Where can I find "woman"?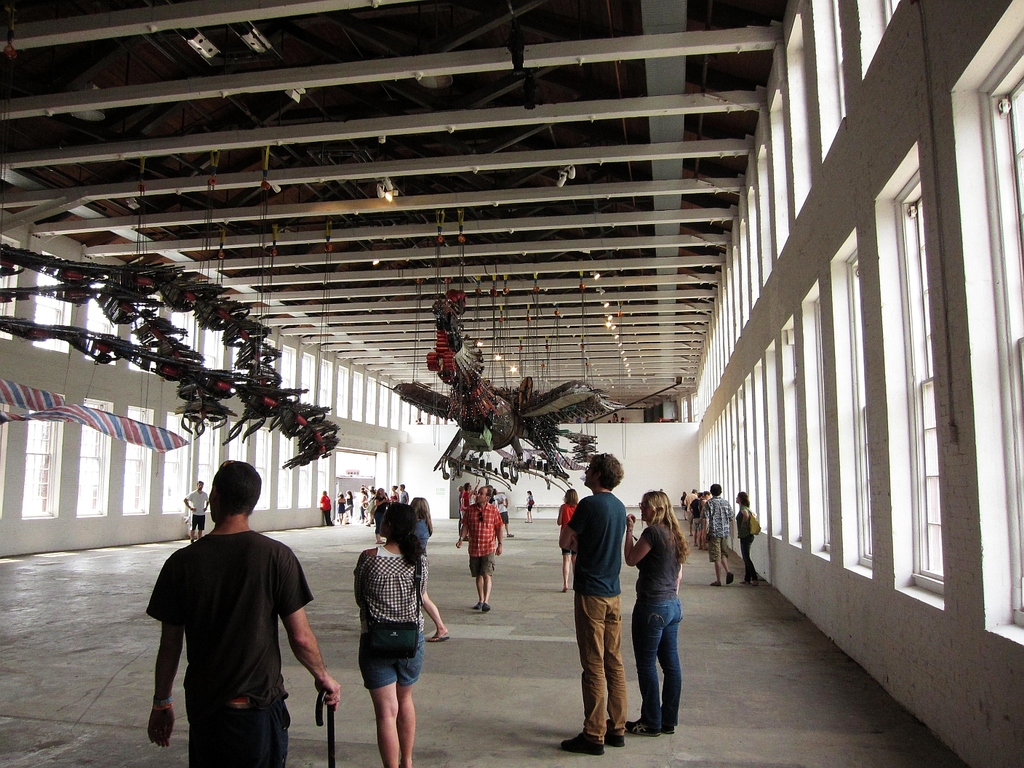
You can find it at bbox=[371, 484, 387, 548].
